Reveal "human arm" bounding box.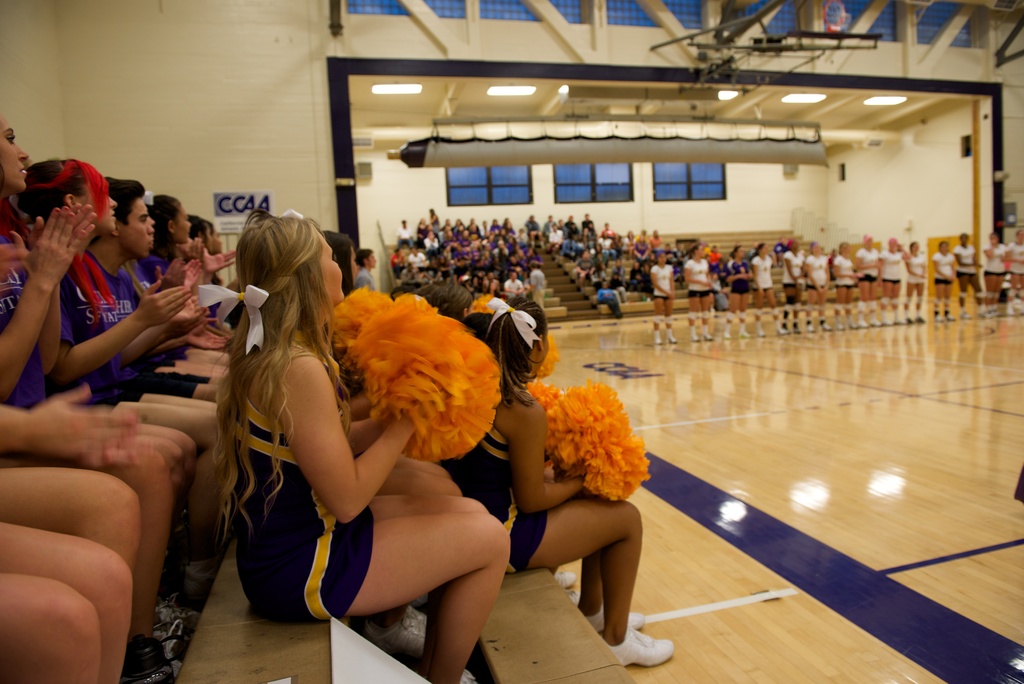
Revealed: pyautogui.locateOnScreen(748, 265, 757, 274).
